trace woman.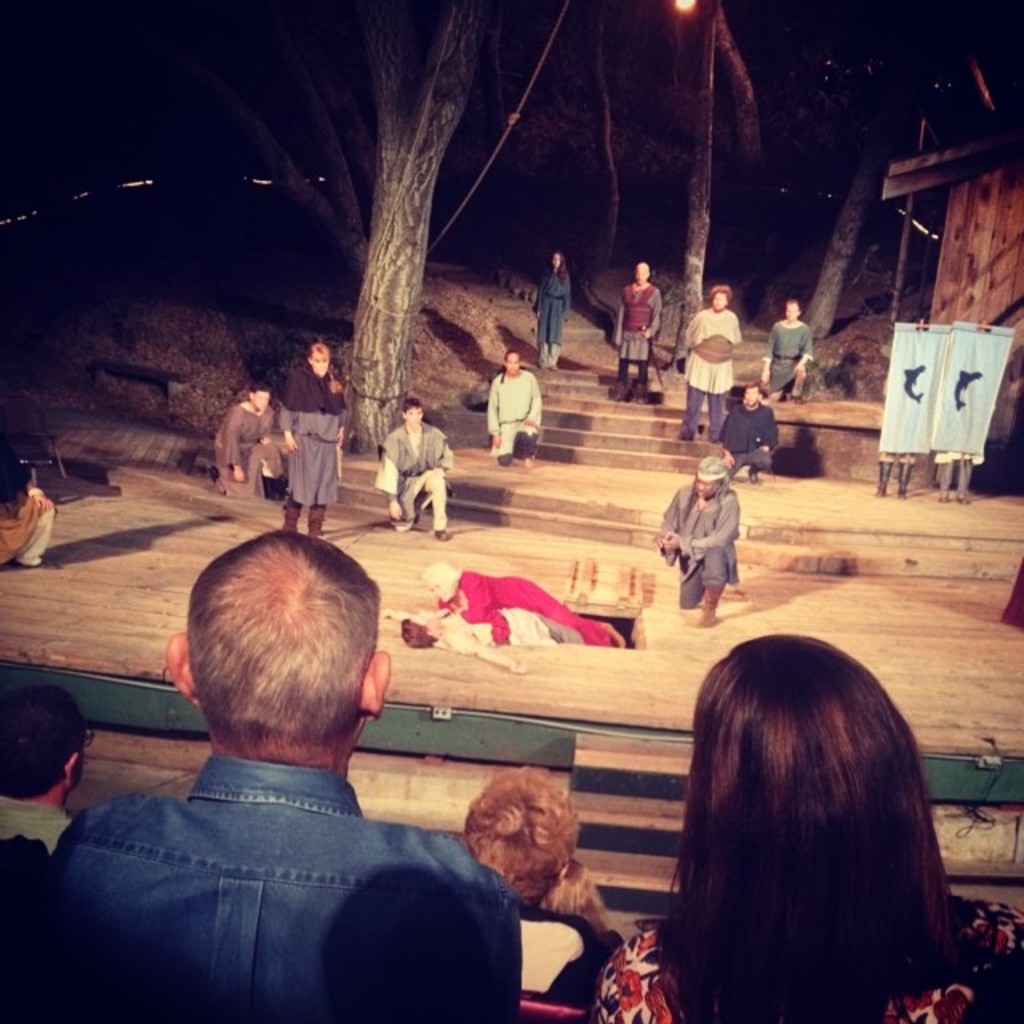
Traced to bbox=(618, 619, 990, 1023).
